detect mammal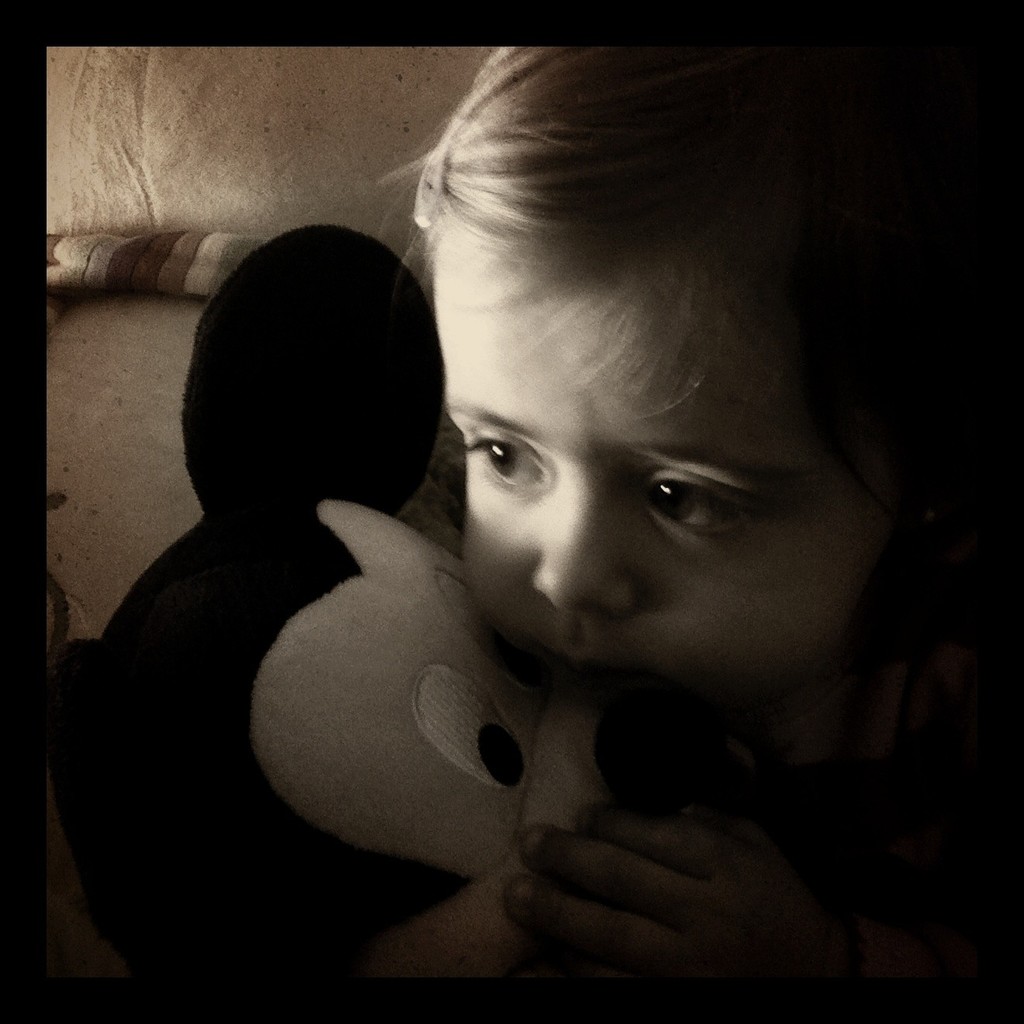
bbox=[36, 223, 696, 1002]
